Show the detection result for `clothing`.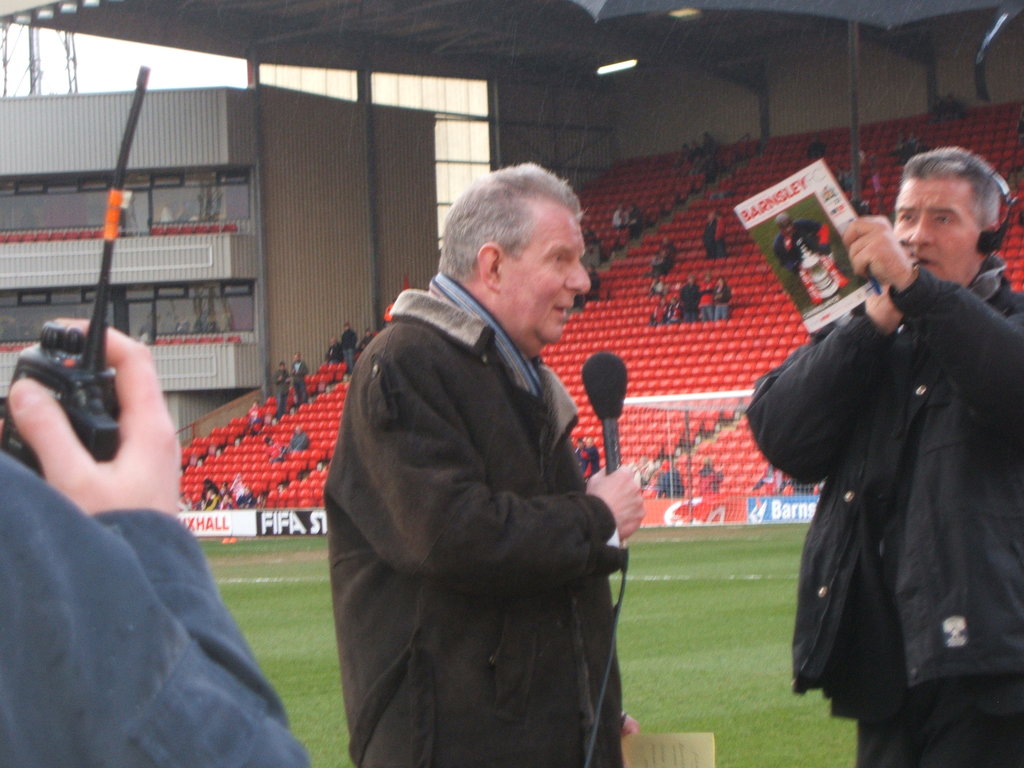
rect(290, 428, 305, 454).
